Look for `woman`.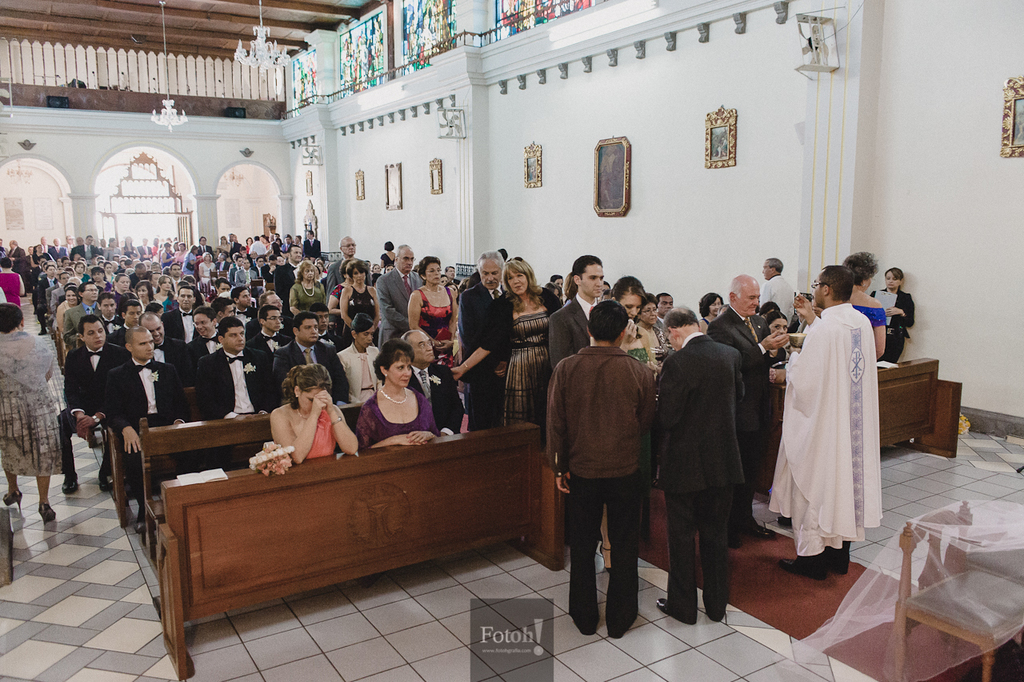
Found: region(698, 288, 727, 333).
